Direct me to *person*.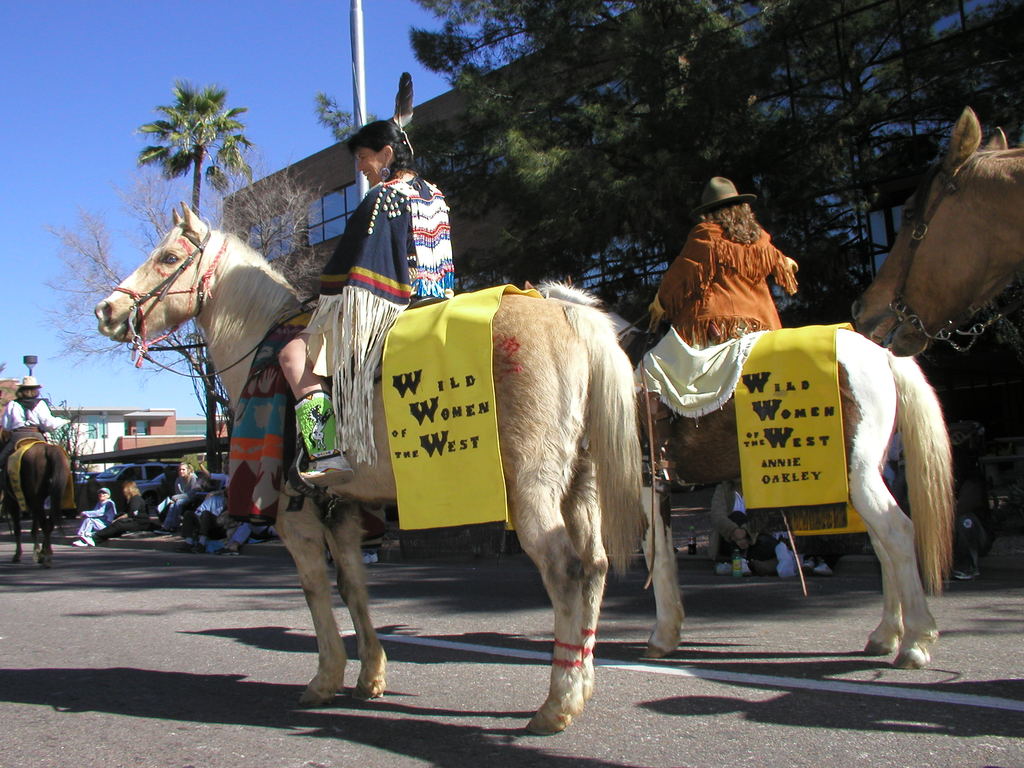
Direction: <region>60, 487, 124, 554</region>.
